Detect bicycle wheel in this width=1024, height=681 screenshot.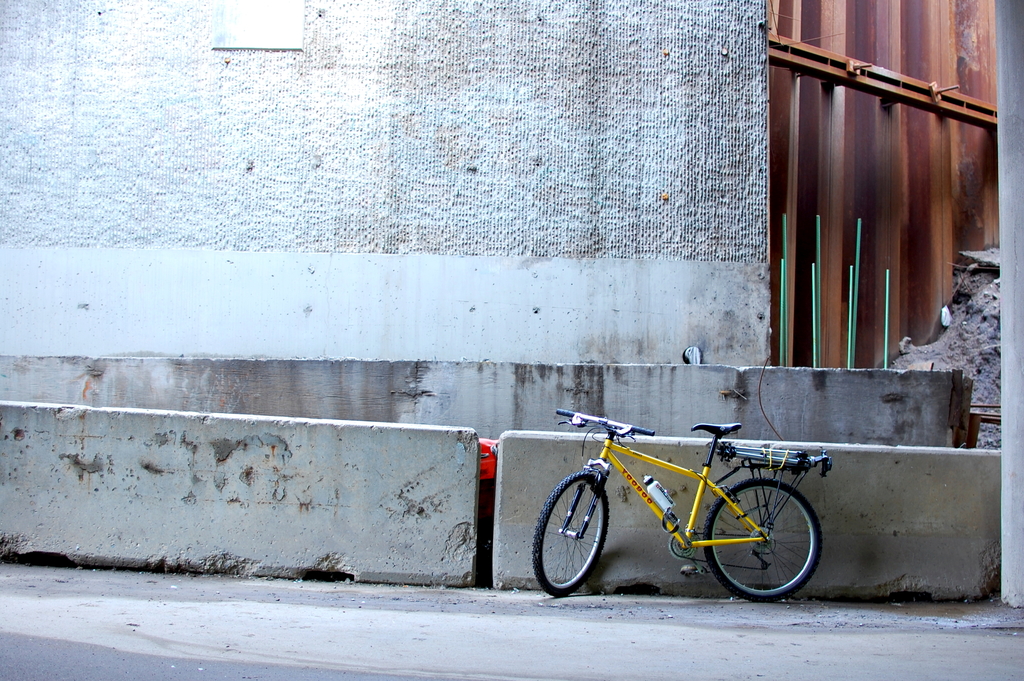
Detection: (532, 472, 611, 596).
